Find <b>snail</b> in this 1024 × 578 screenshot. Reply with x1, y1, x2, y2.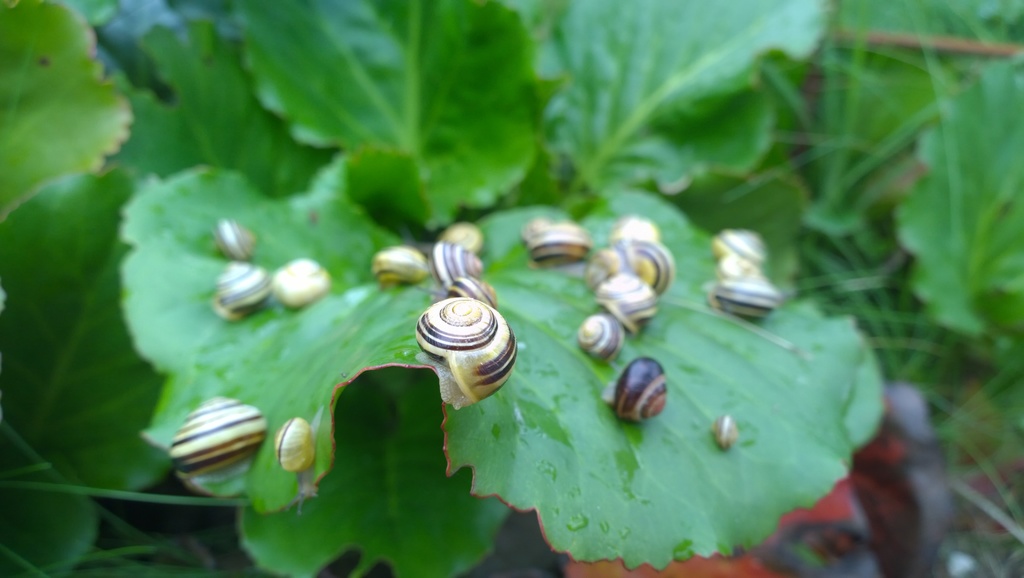
416, 295, 525, 411.
